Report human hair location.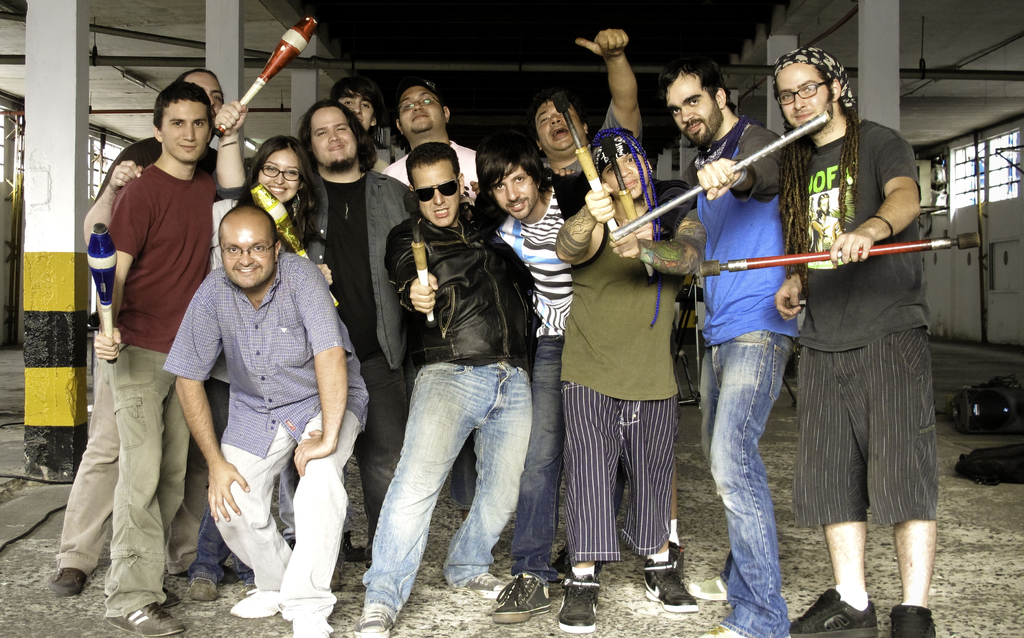
Report: {"left": 155, "top": 82, "right": 218, "bottom": 161}.
